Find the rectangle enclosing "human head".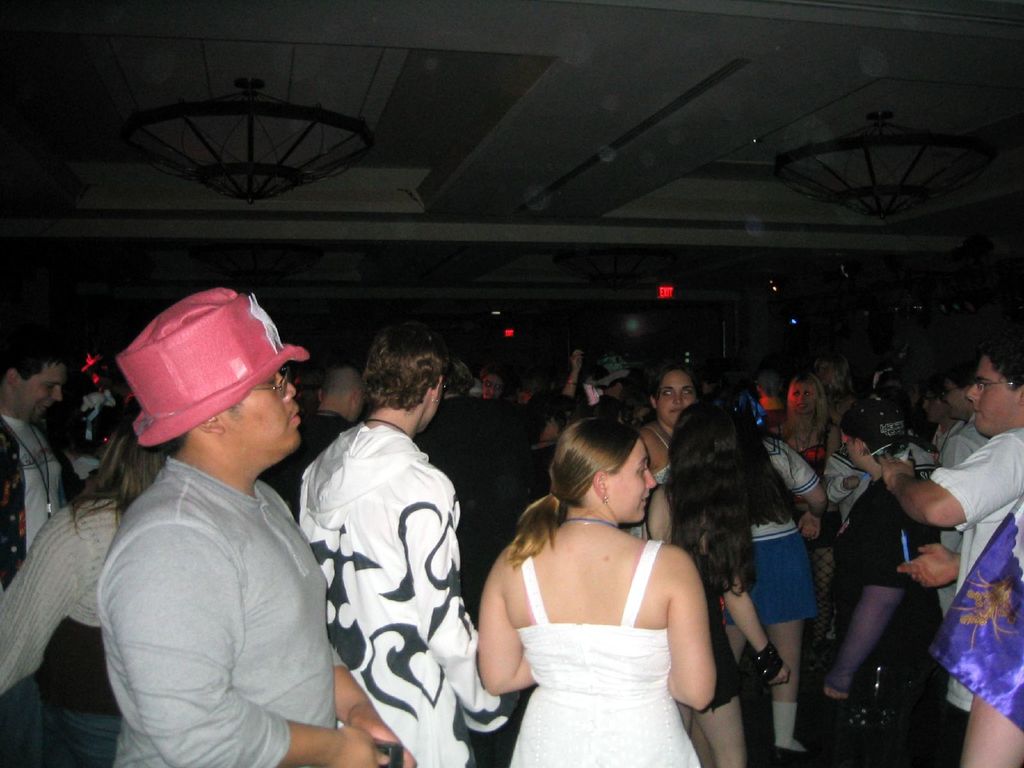
bbox=[106, 283, 323, 492].
